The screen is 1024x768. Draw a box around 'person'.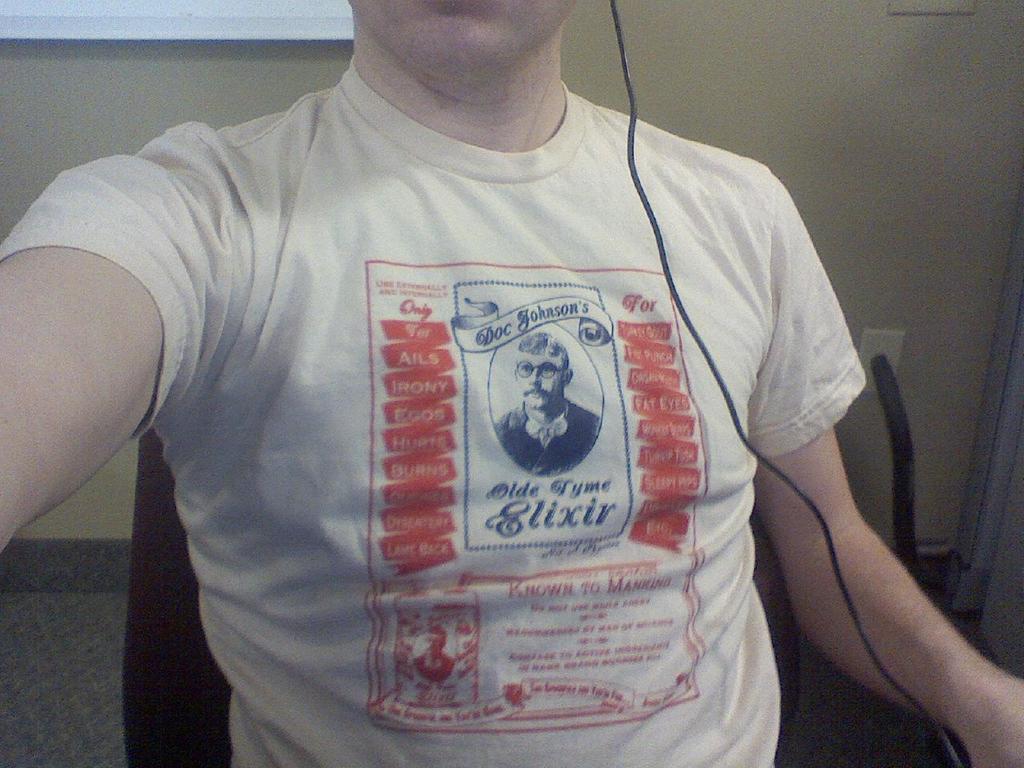
{"x1": 493, "y1": 334, "x2": 600, "y2": 478}.
